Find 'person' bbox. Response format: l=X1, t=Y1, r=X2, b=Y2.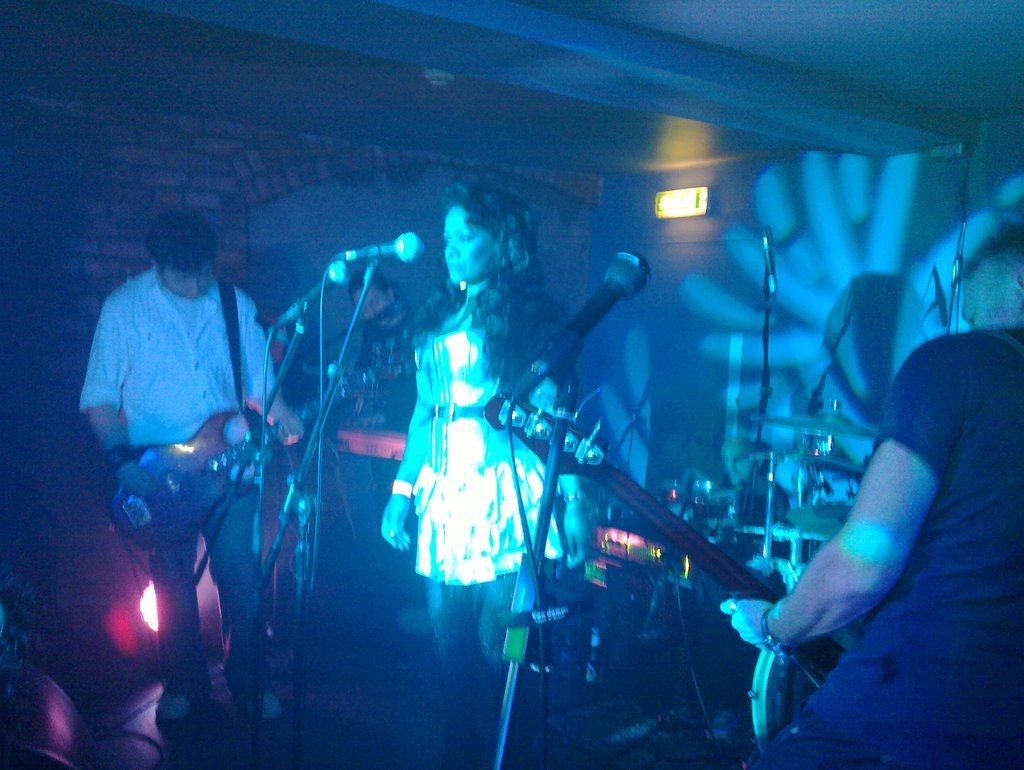
l=344, t=271, r=422, b=577.
